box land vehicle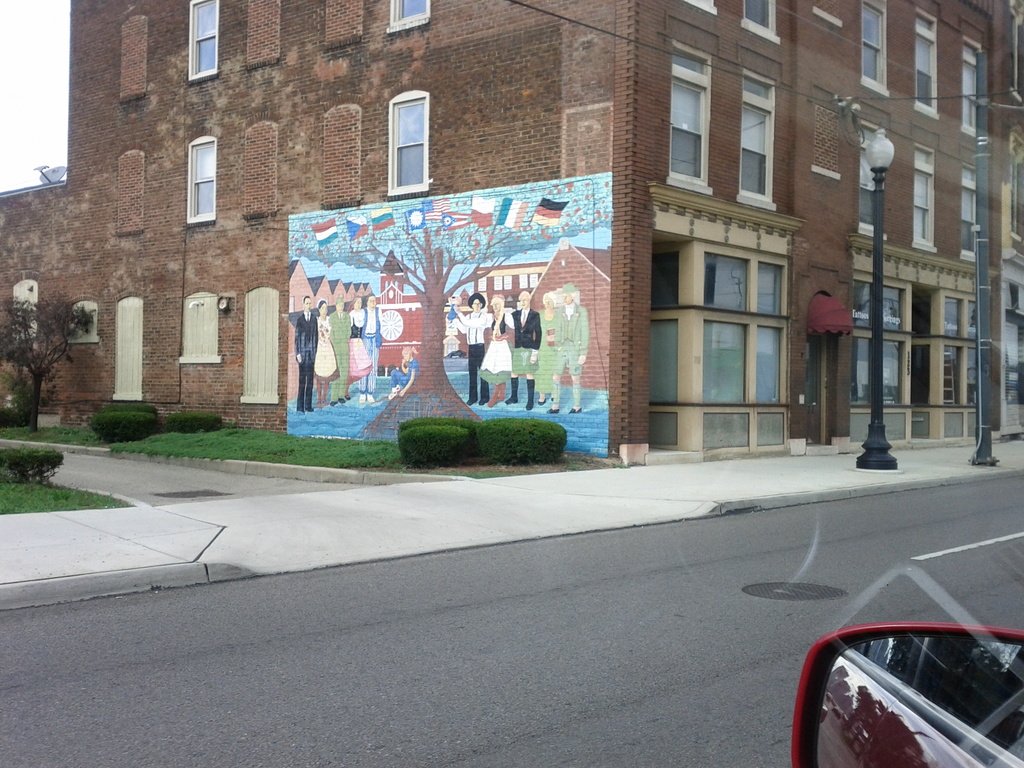
box=[812, 588, 1023, 767]
